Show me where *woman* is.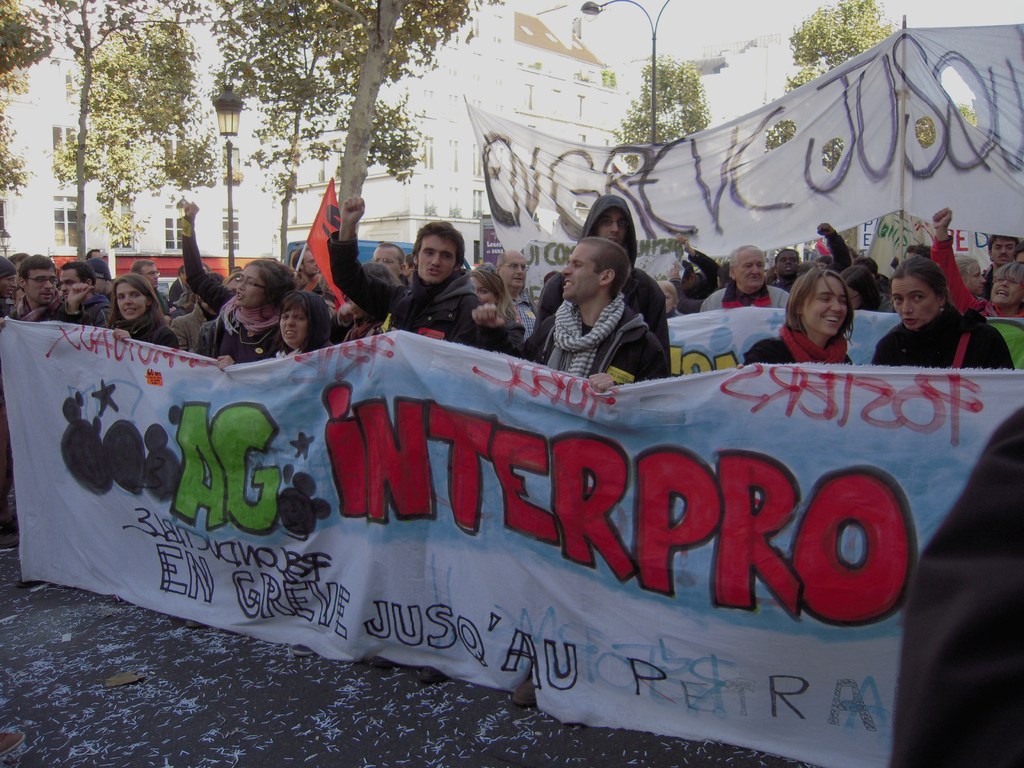
*woman* is at (931, 204, 1023, 327).
